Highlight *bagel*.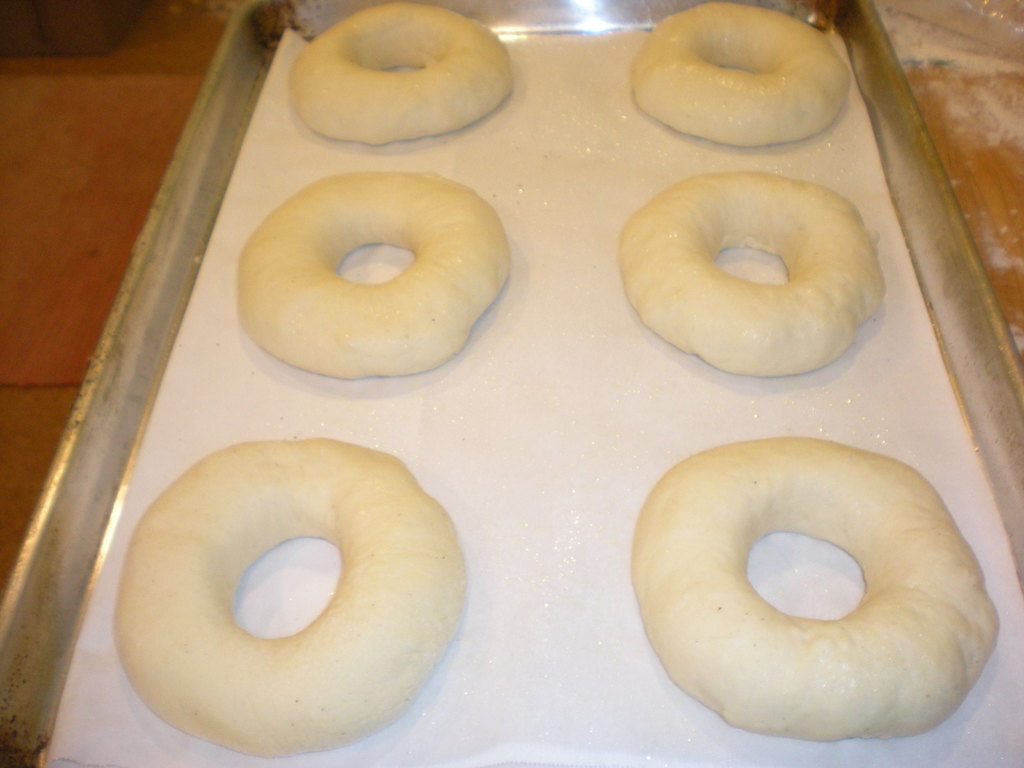
Highlighted region: bbox=(114, 437, 467, 758).
